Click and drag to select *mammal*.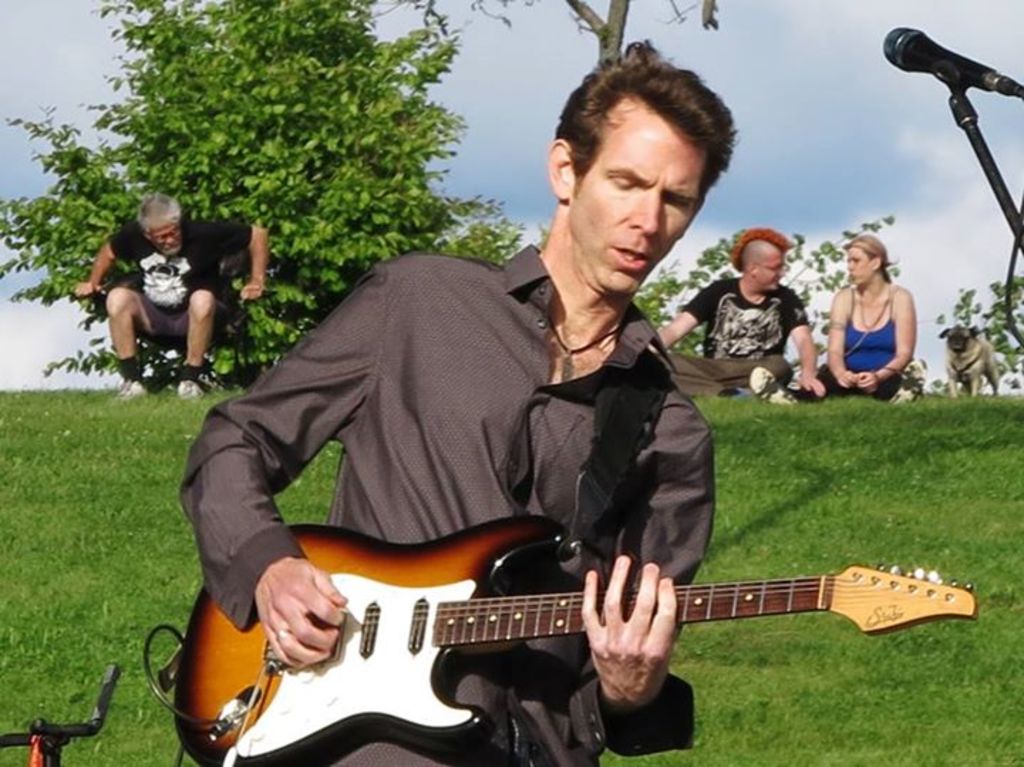
Selection: rect(752, 231, 916, 401).
